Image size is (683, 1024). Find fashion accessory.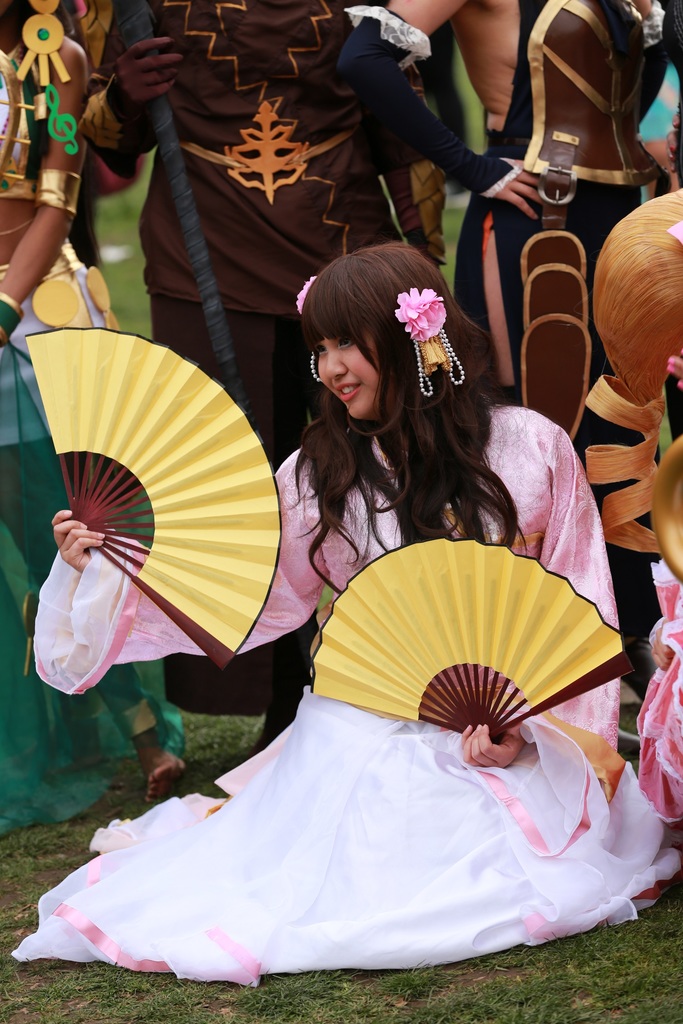
pyautogui.locateOnScreen(225, 92, 309, 207).
